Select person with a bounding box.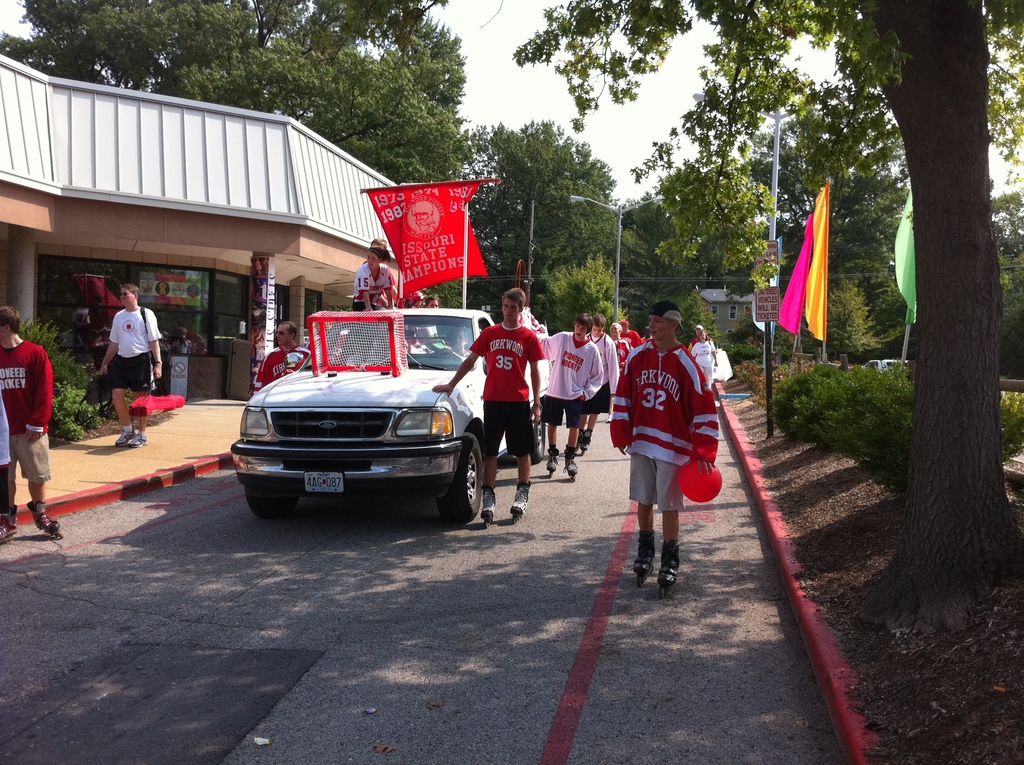
bbox(438, 324, 473, 364).
